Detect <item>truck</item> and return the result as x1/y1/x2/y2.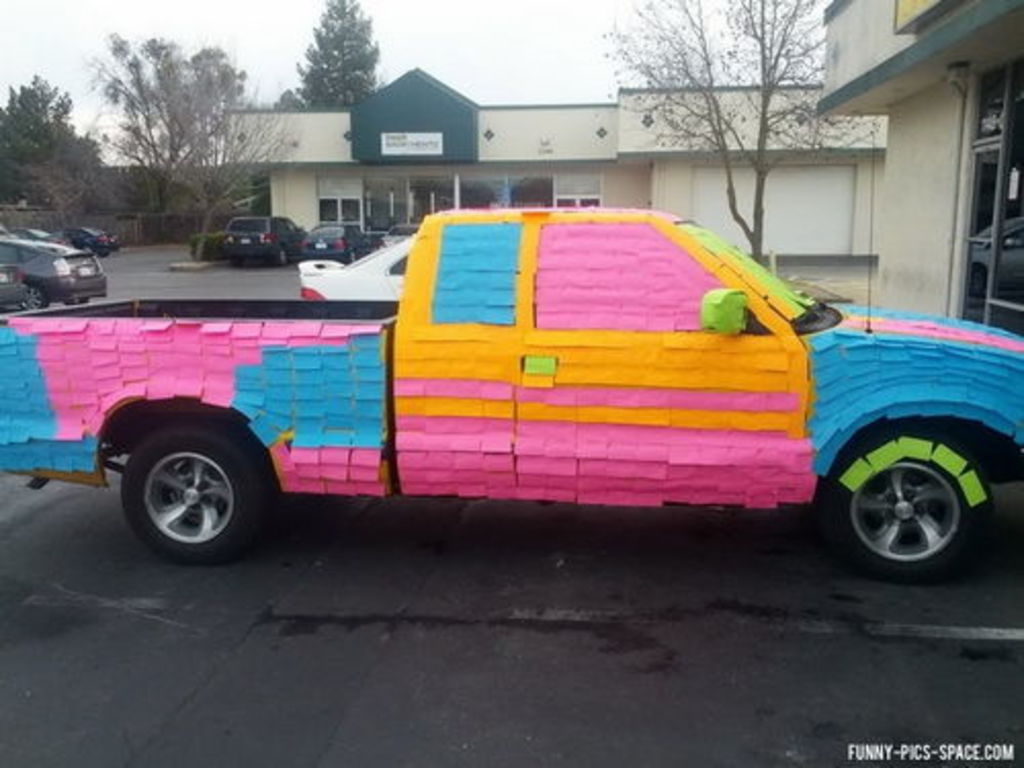
27/190/995/602.
